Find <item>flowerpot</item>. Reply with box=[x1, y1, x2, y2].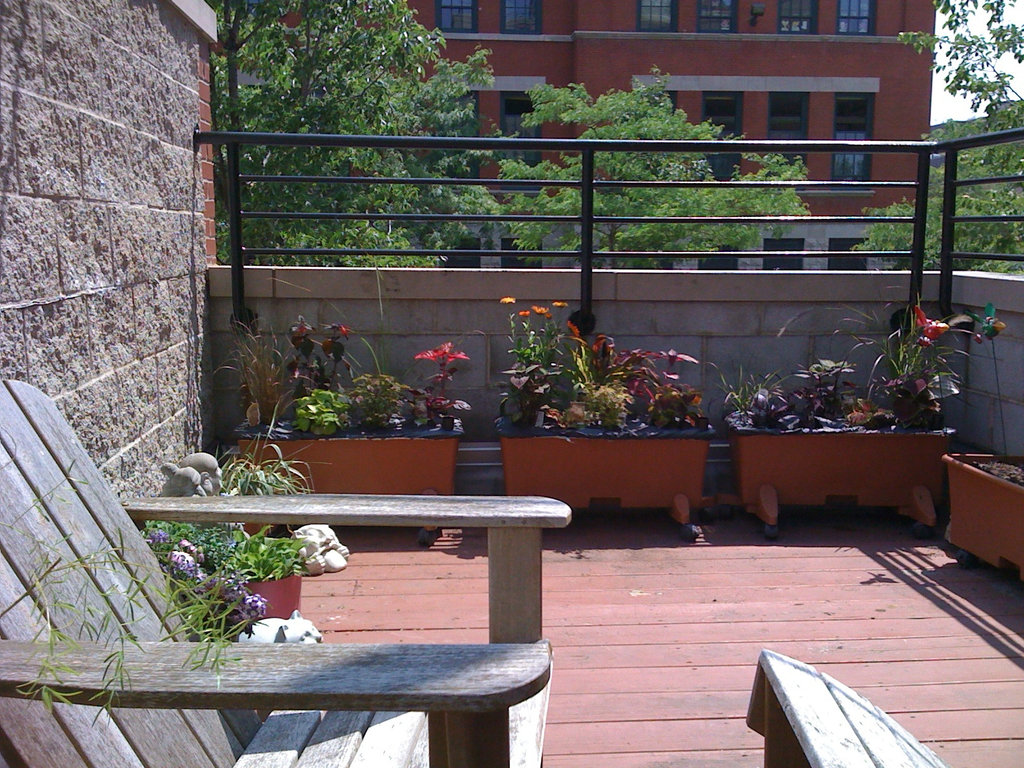
box=[232, 414, 463, 545].
